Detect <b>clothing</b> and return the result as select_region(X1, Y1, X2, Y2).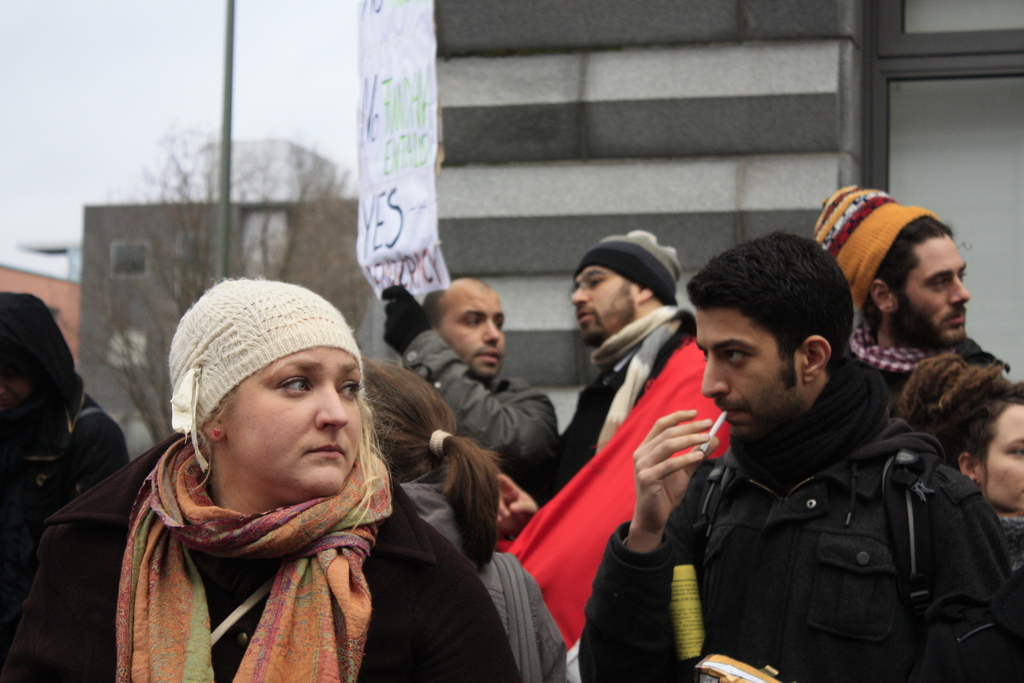
select_region(576, 318, 806, 682).
